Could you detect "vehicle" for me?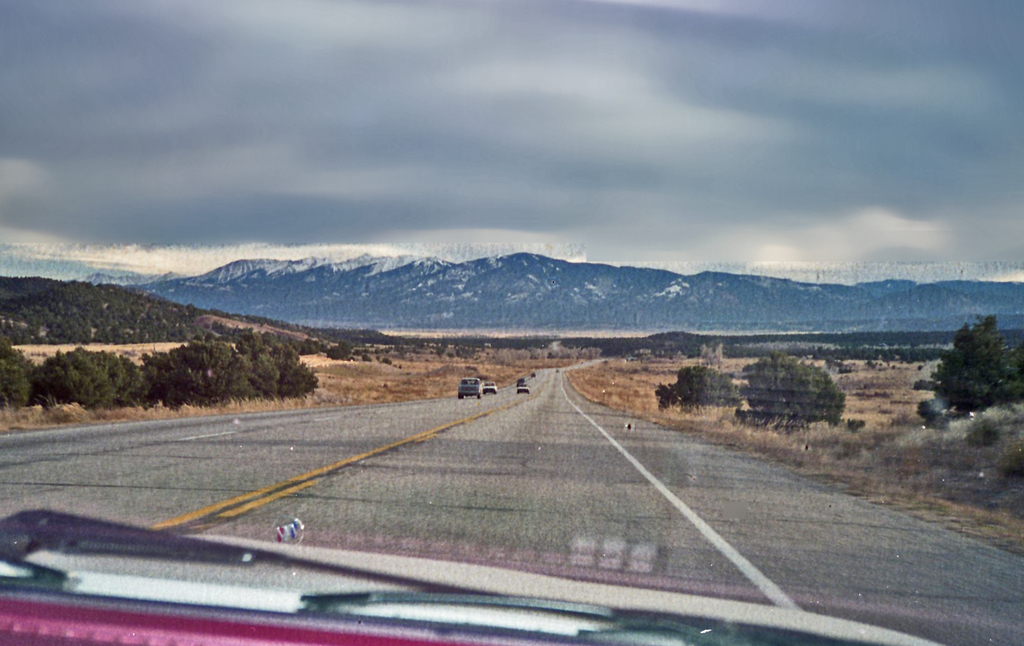
Detection result: 0 0 1023 645.
